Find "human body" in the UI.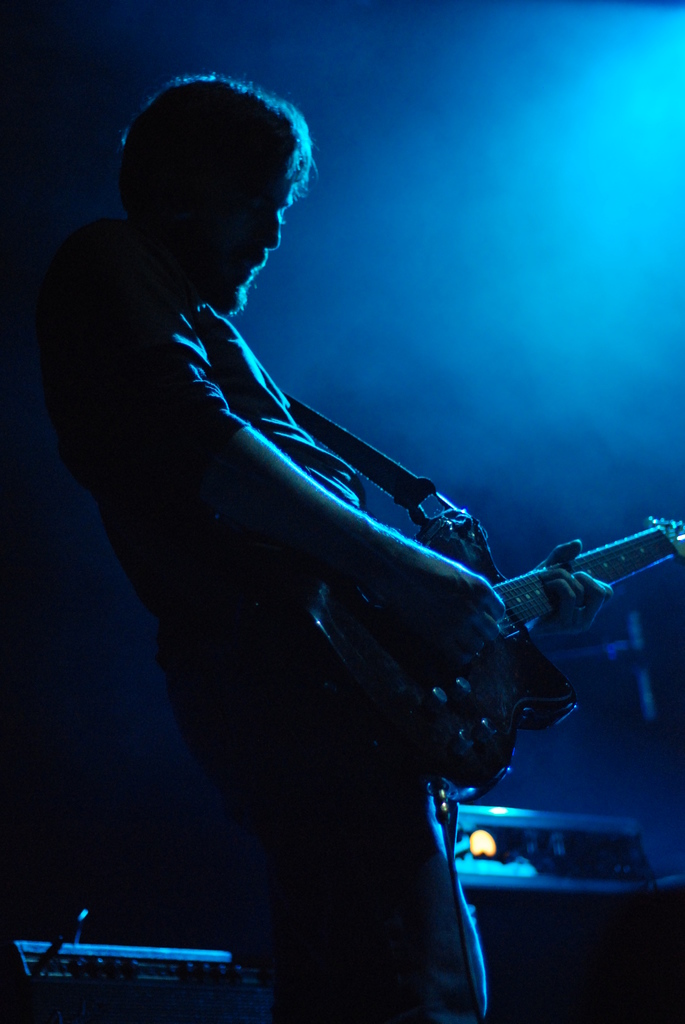
UI element at 86:60:625:1023.
